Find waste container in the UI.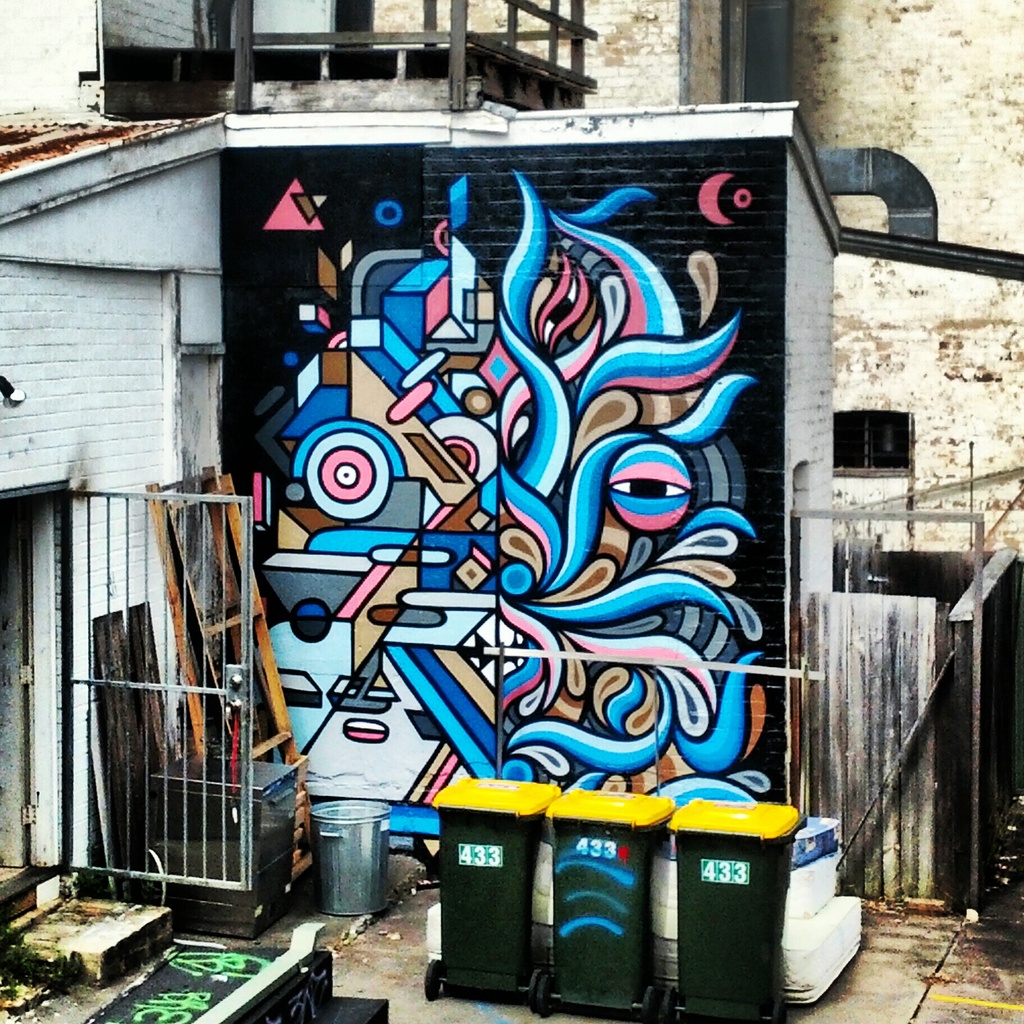
UI element at (left=536, top=787, right=680, bottom=1023).
